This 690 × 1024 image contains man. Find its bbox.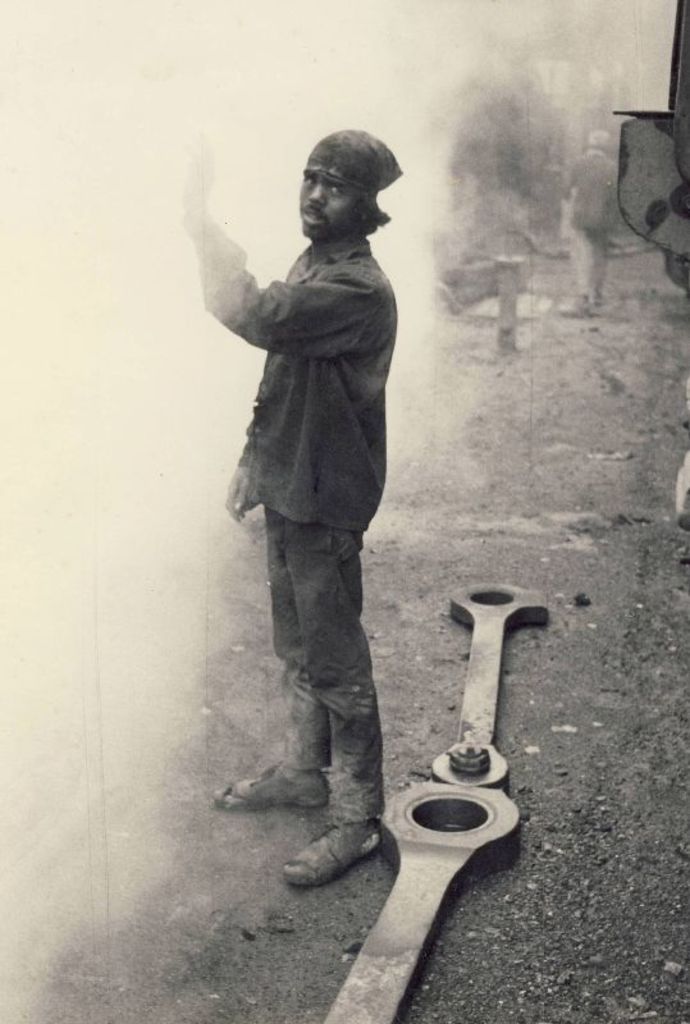
(181, 133, 434, 900).
